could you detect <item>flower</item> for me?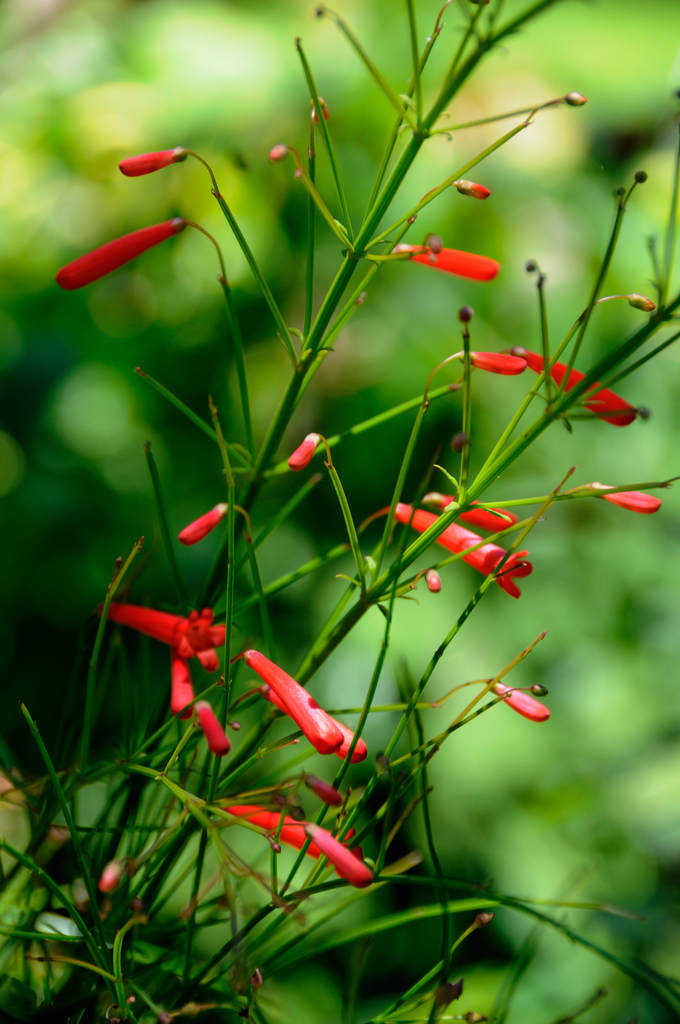
Detection result: (x1=239, y1=653, x2=360, y2=778).
